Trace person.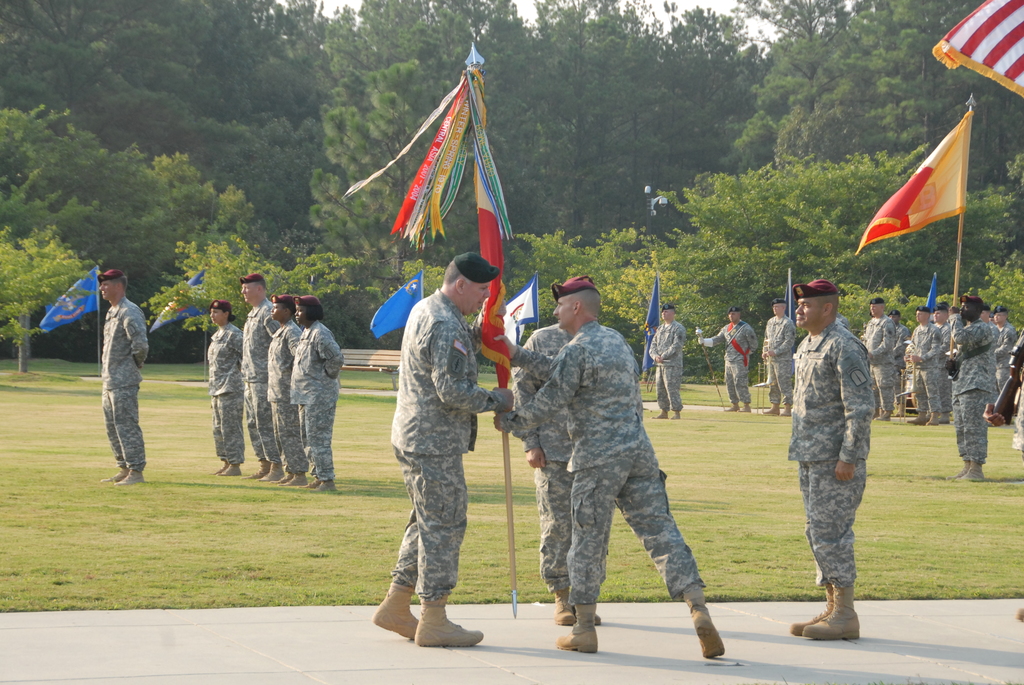
Traced to bbox(243, 269, 276, 488).
